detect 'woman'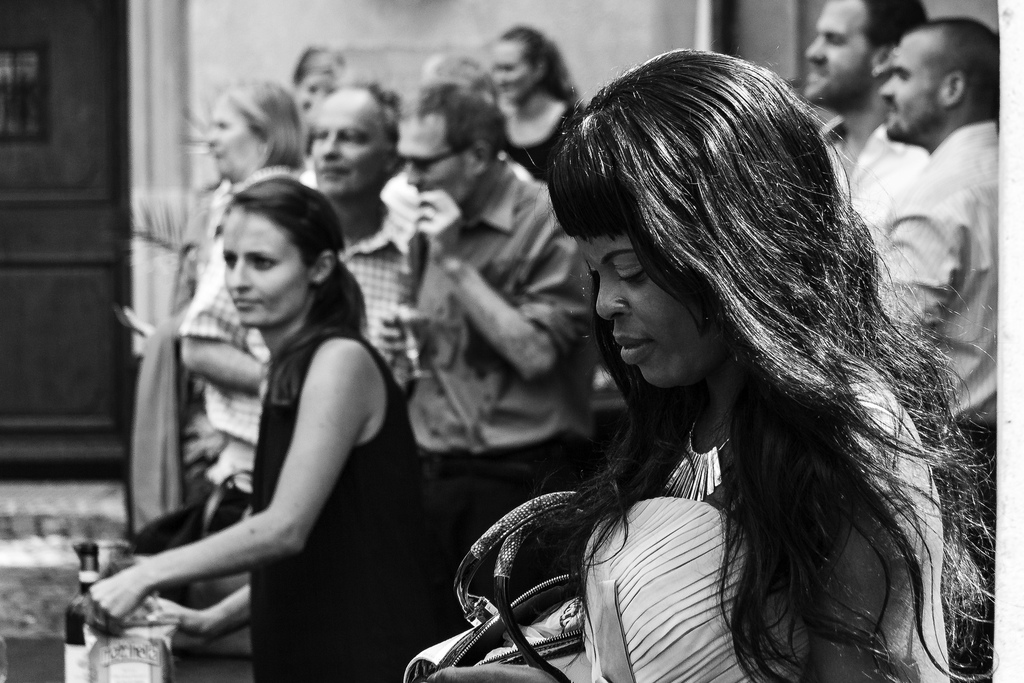
x1=401 y1=45 x2=975 y2=682
